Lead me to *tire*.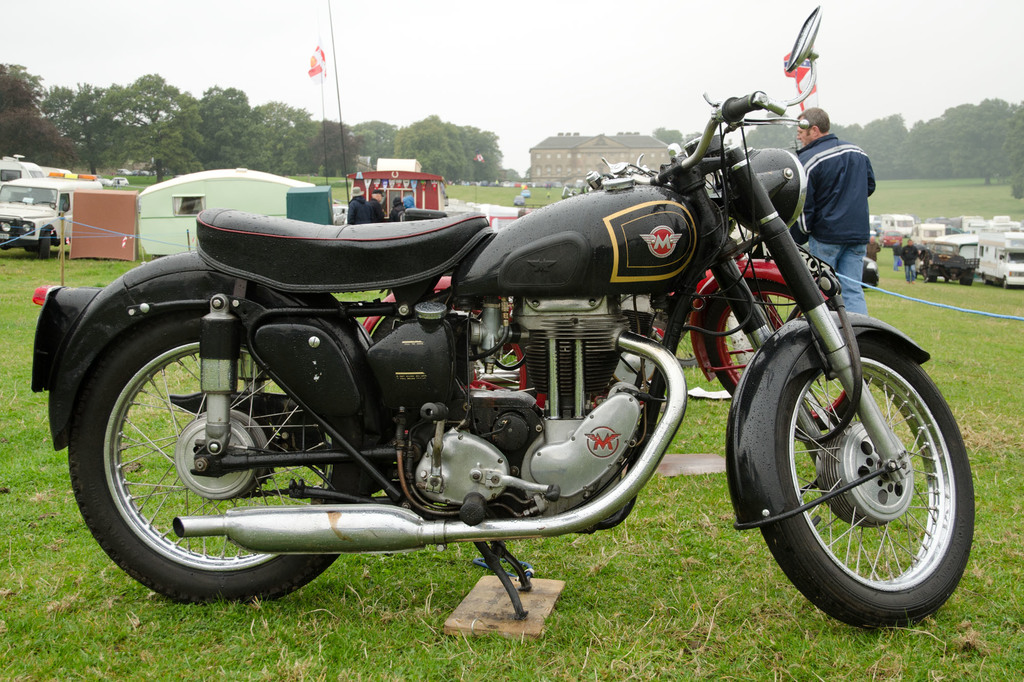
Lead to {"left": 365, "top": 292, "right": 536, "bottom": 411}.
